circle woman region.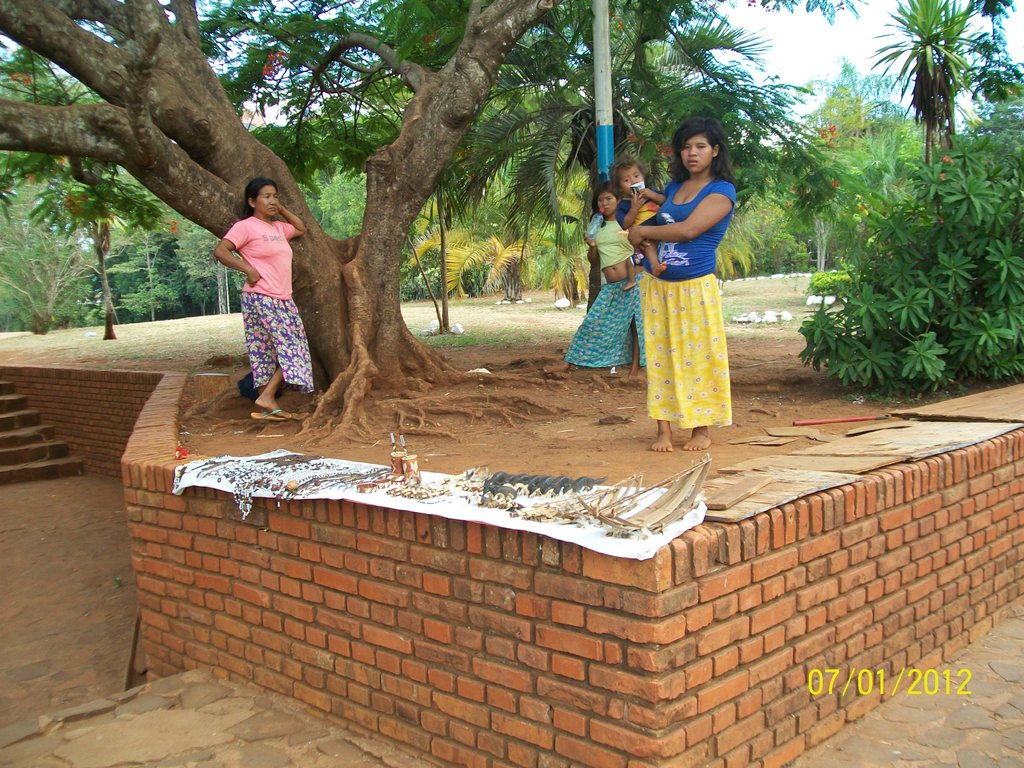
Region: box(613, 119, 752, 437).
